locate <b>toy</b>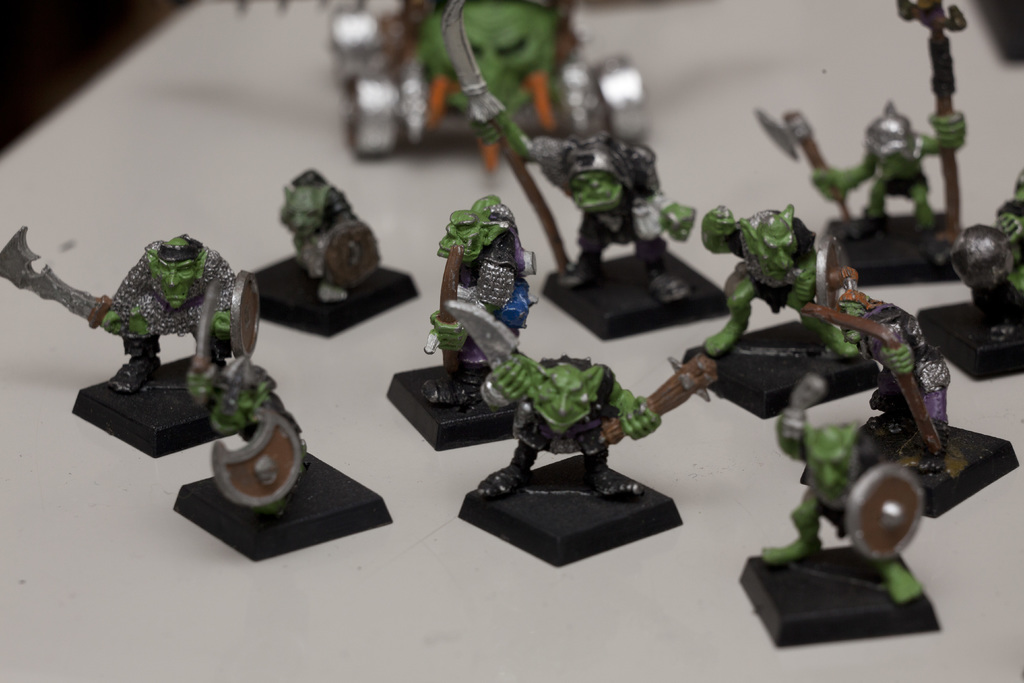
753/0/967/259
